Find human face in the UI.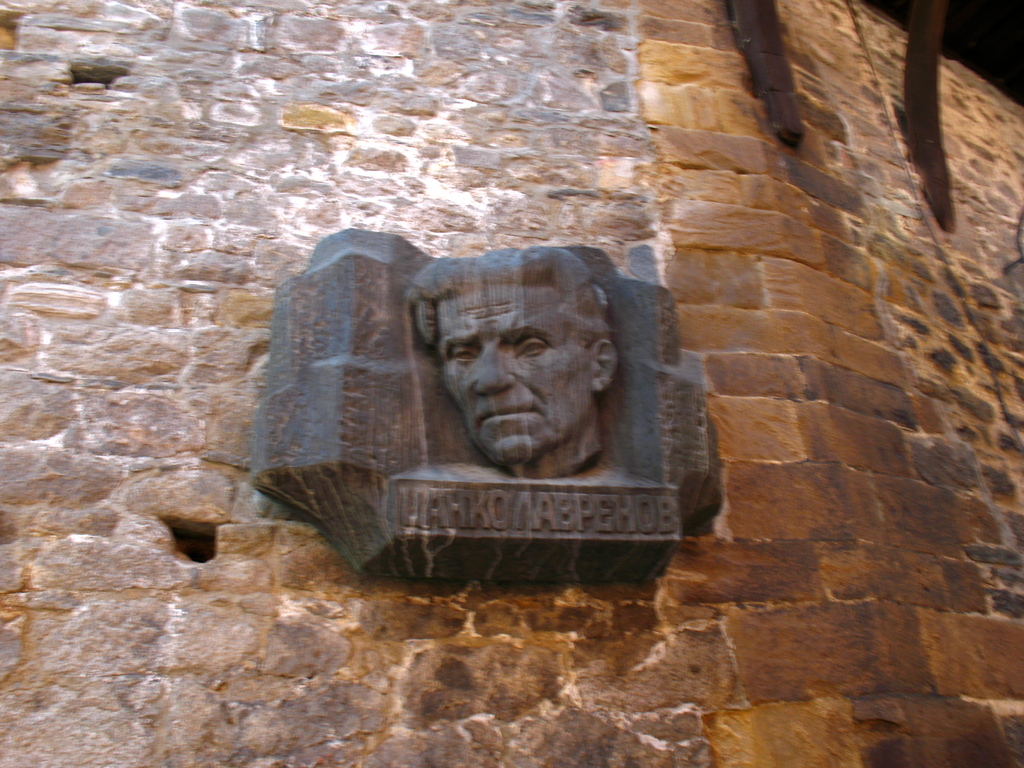
UI element at crop(438, 286, 589, 467).
